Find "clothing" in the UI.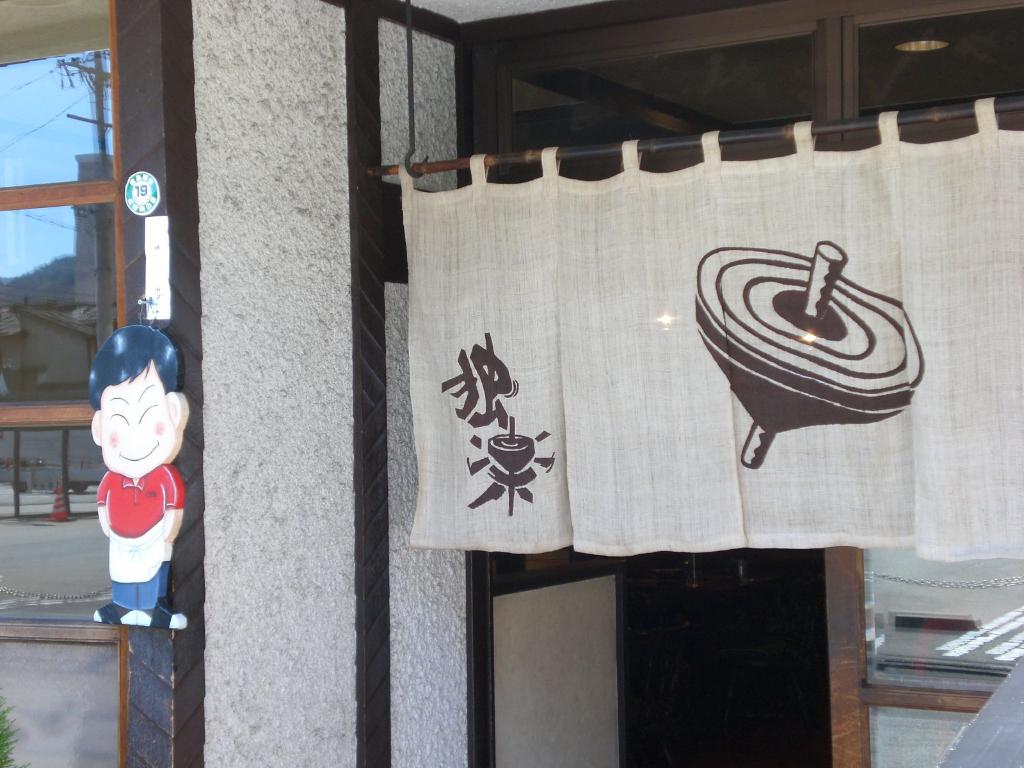
UI element at detection(86, 463, 193, 618).
